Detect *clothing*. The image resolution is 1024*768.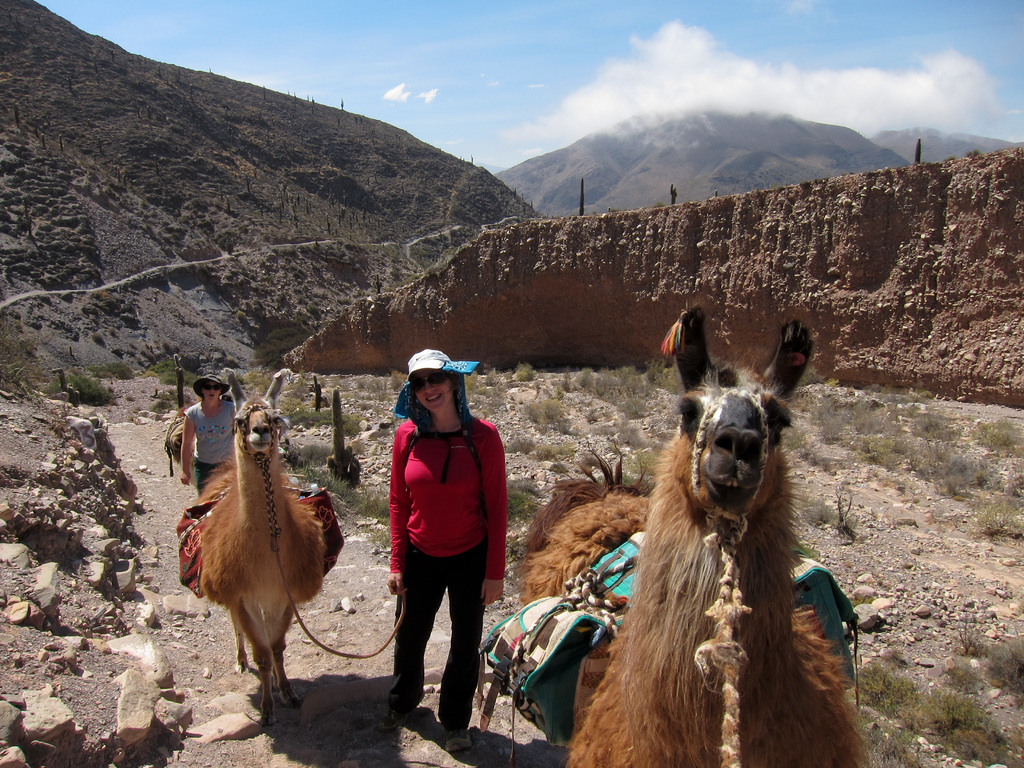
box(182, 401, 236, 502).
